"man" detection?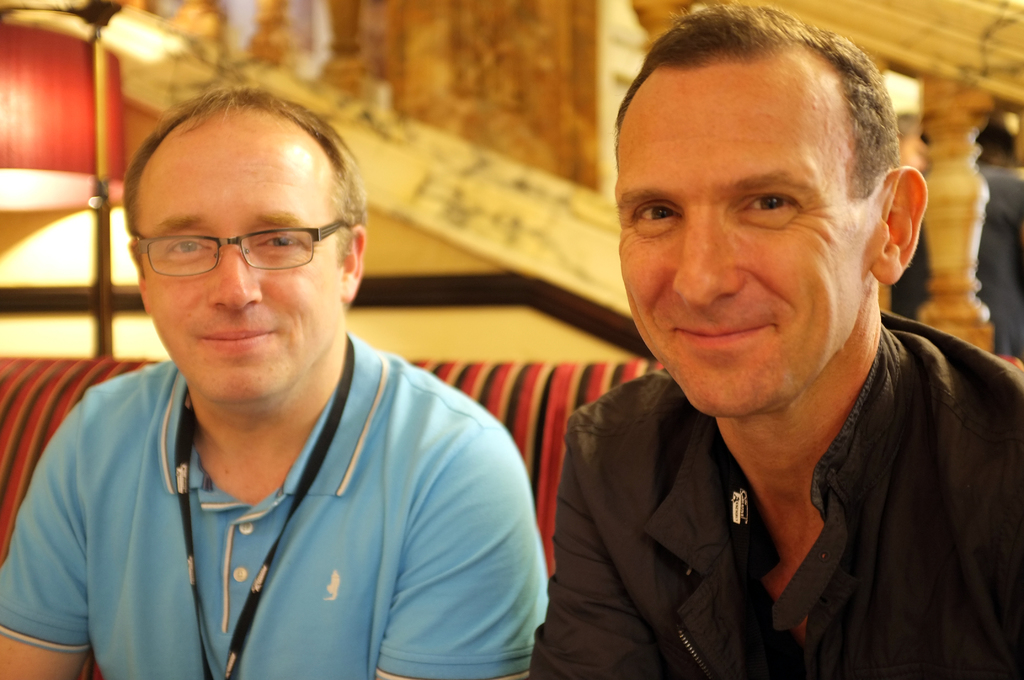
rect(0, 81, 552, 679)
